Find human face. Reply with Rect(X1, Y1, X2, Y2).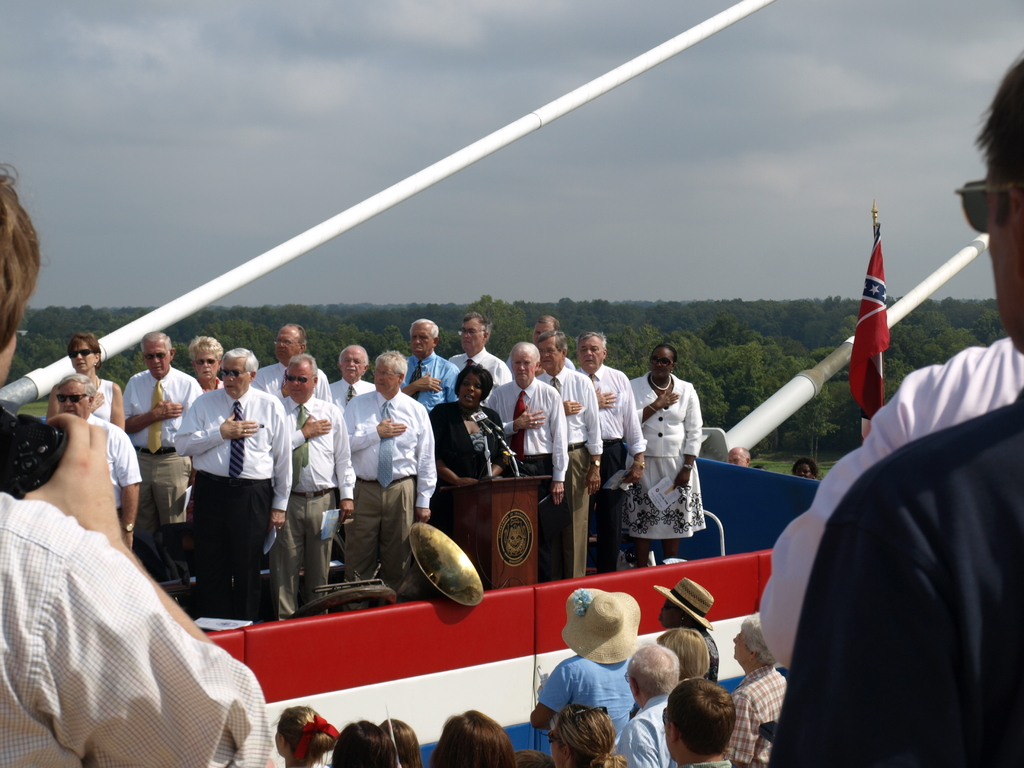
Rect(272, 325, 298, 361).
